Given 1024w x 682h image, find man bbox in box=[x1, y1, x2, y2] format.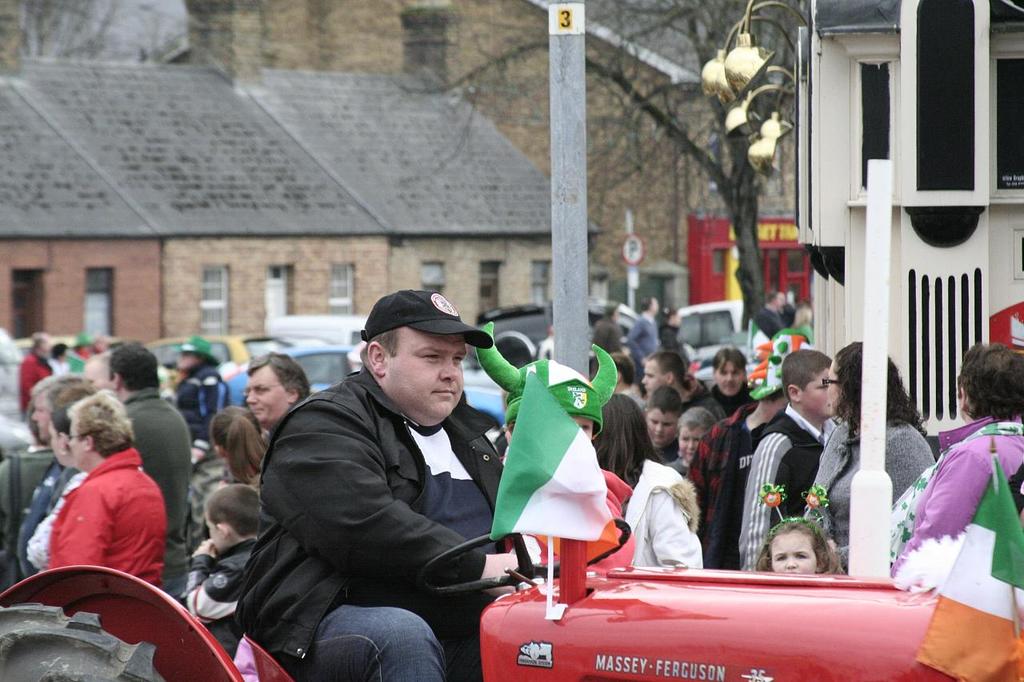
box=[635, 349, 730, 430].
